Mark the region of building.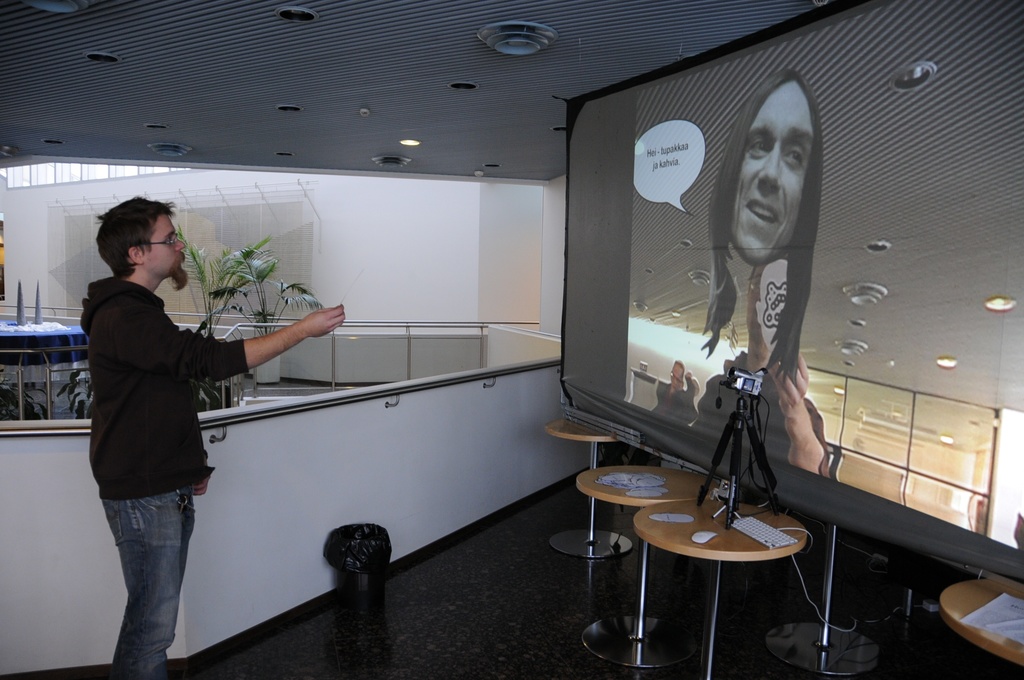
Region: bbox=(0, 0, 1023, 679).
